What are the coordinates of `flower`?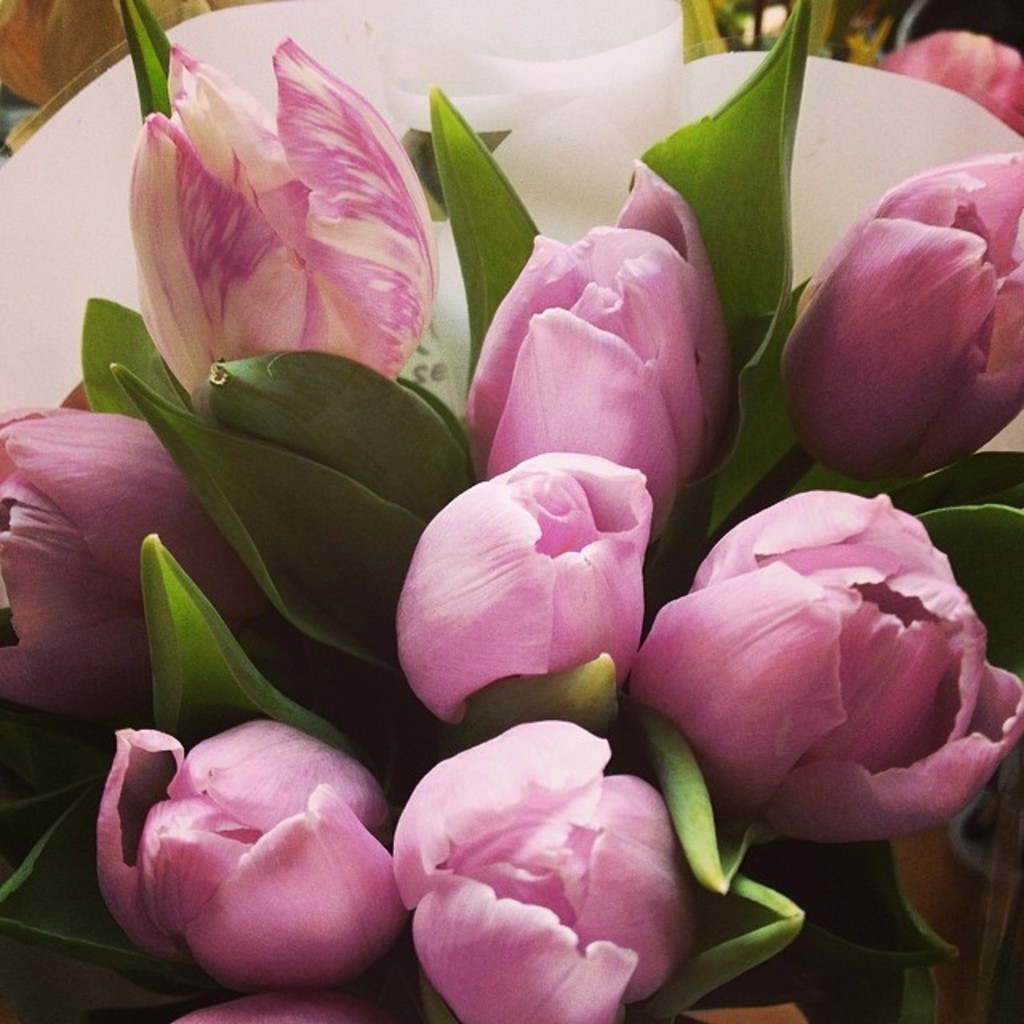
select_region(128, 34, 434, 387).
